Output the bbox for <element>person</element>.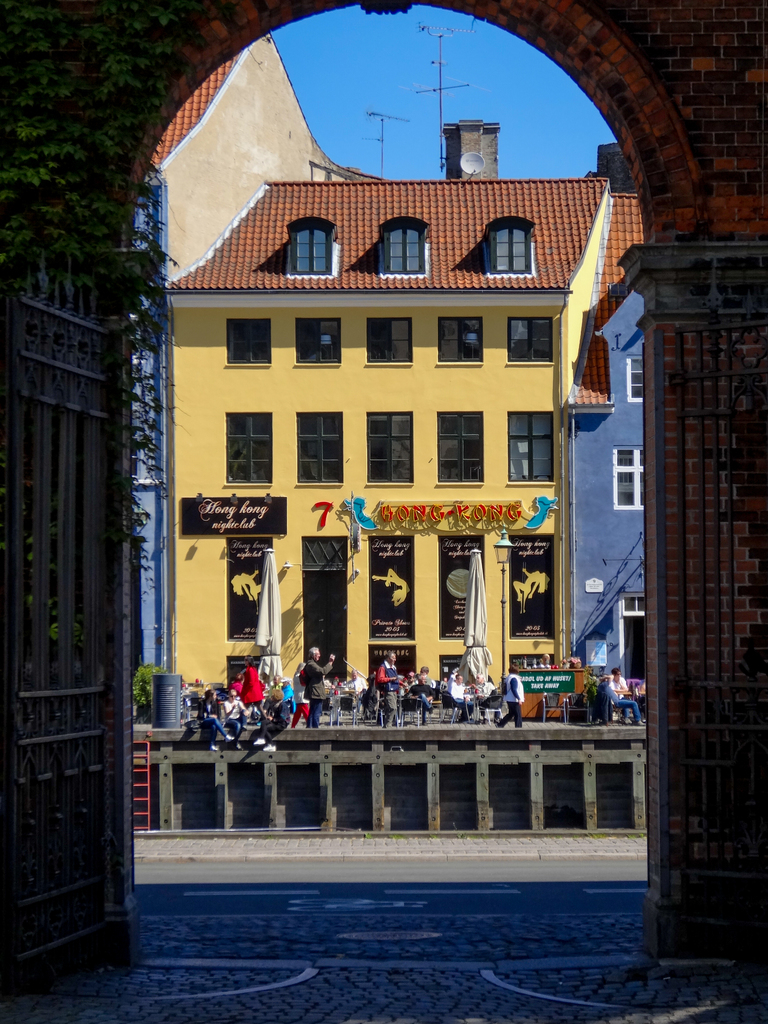
region(295, 634, 337, 724).
